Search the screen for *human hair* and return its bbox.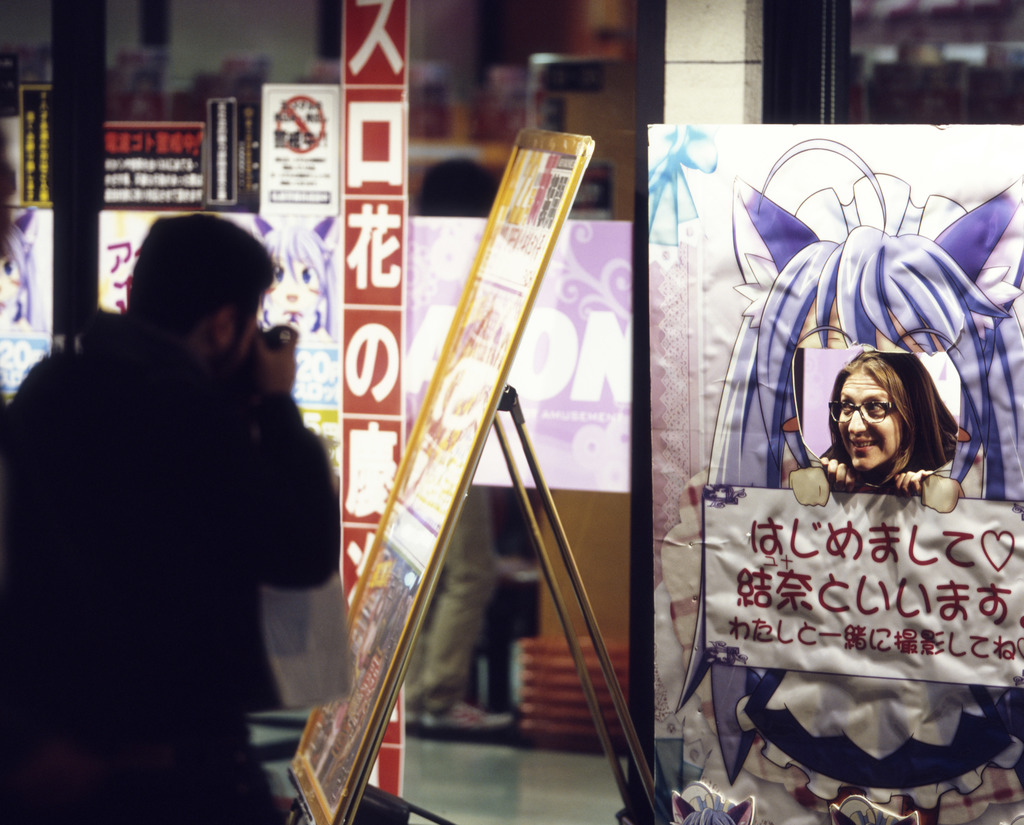
Found: (122, 206, 278, 342).
